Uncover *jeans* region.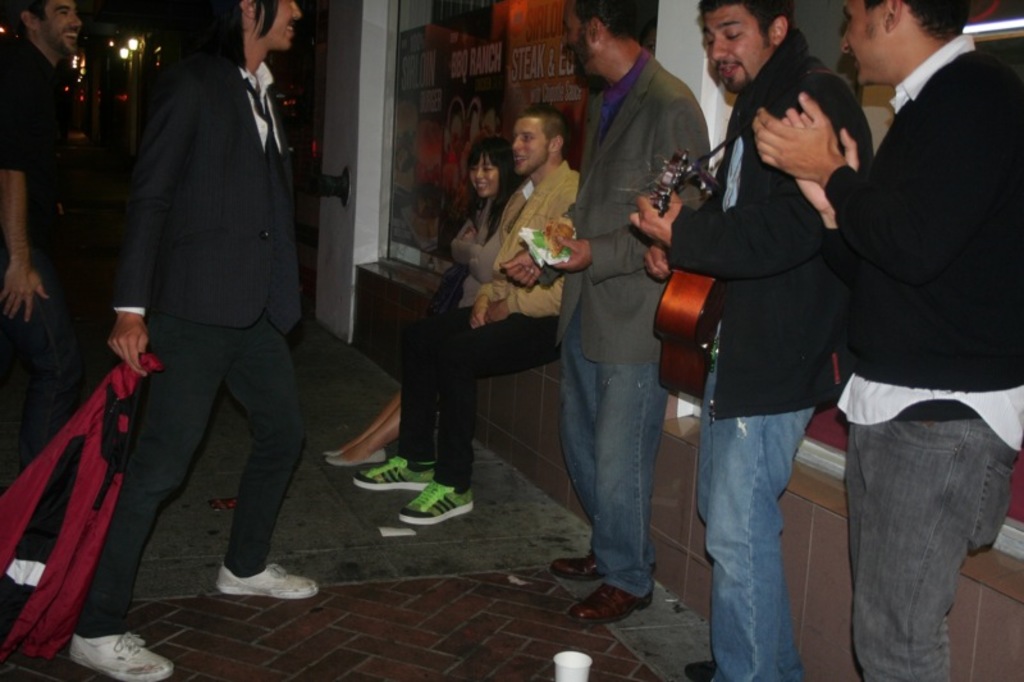
Uncovered: Rect(394, 297, 563, 493).
